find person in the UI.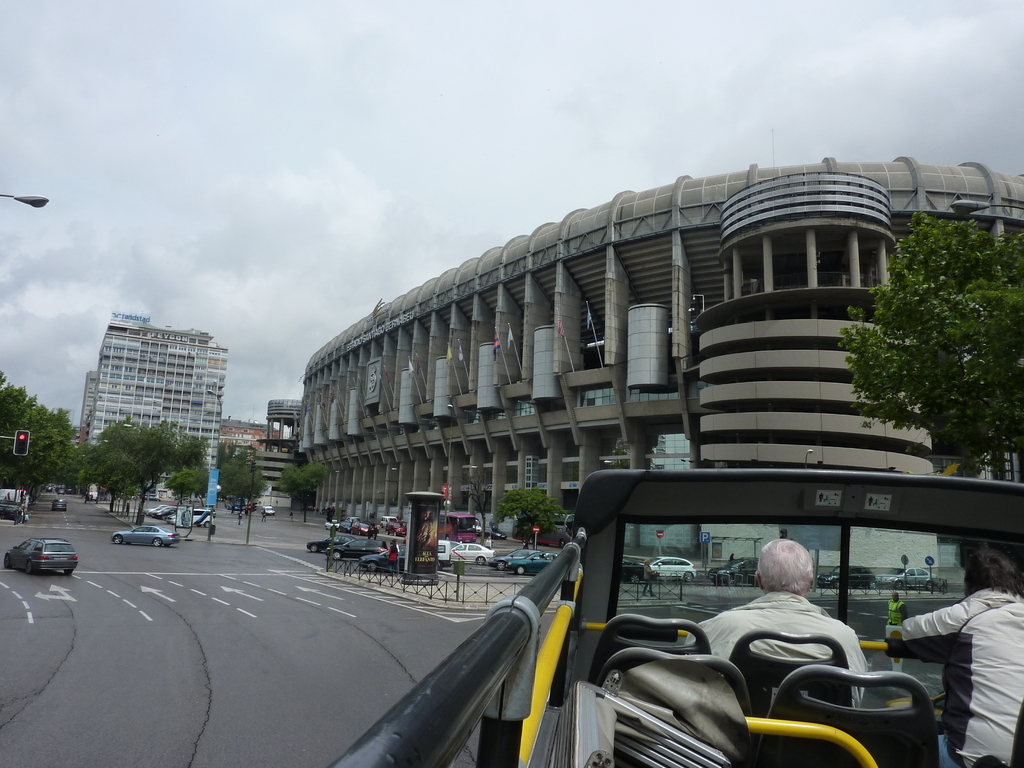
UI element at bbox(258, 512, 268, 522).
